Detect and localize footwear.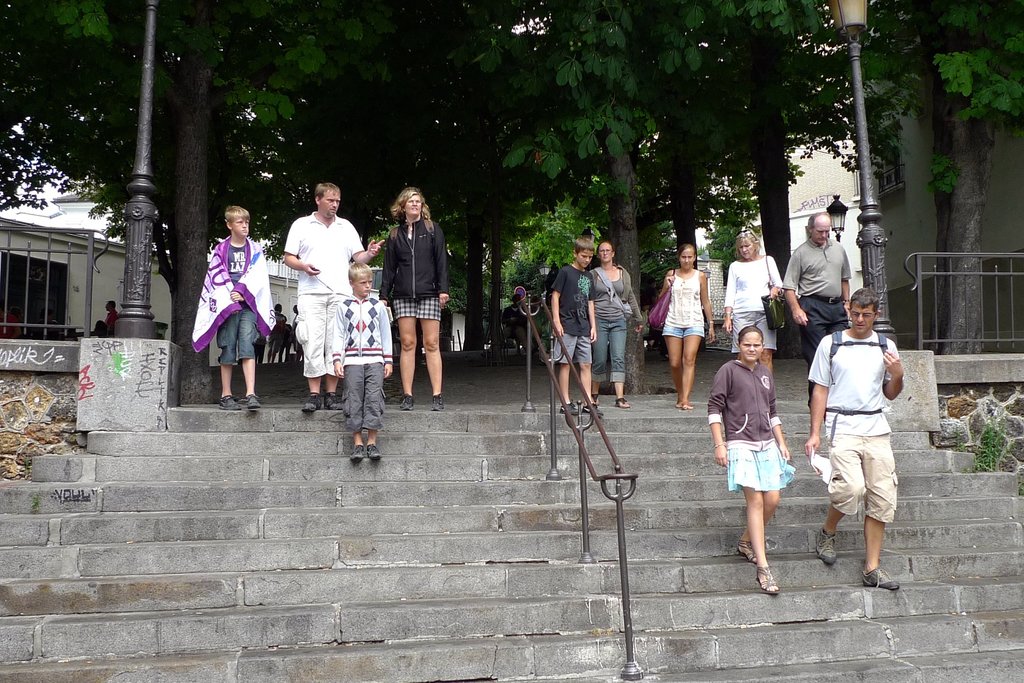
Localized at bbox=(217, 394, 241, 412).
